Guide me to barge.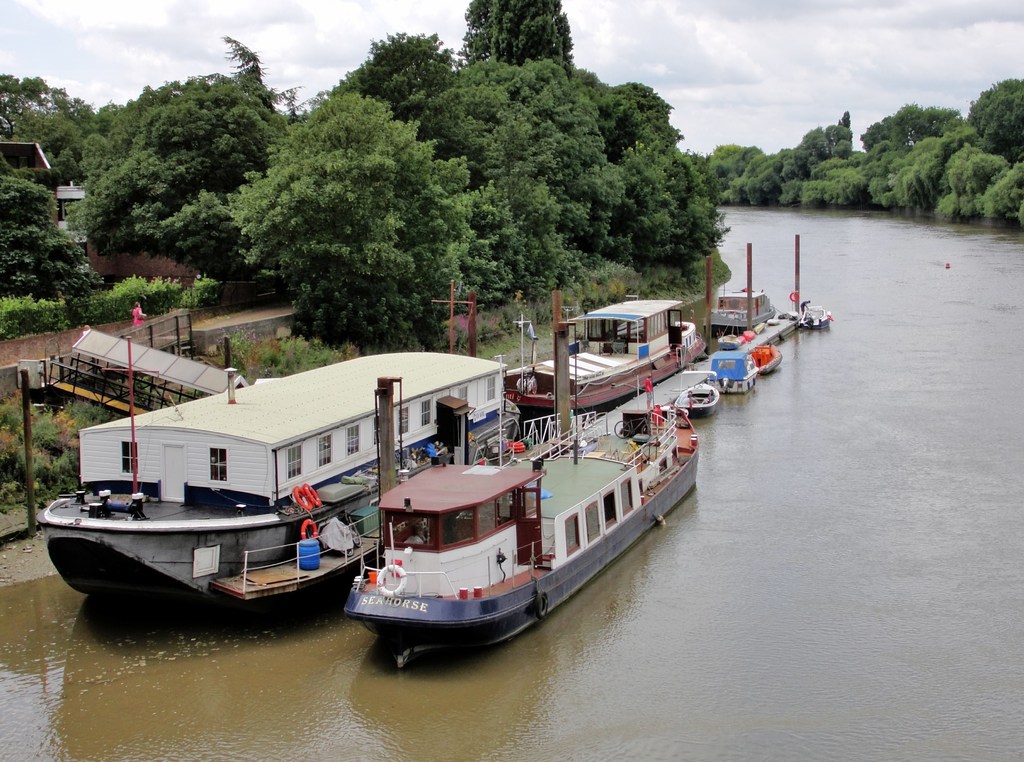
Guidance: BBox(343, 398, 700, 665).
